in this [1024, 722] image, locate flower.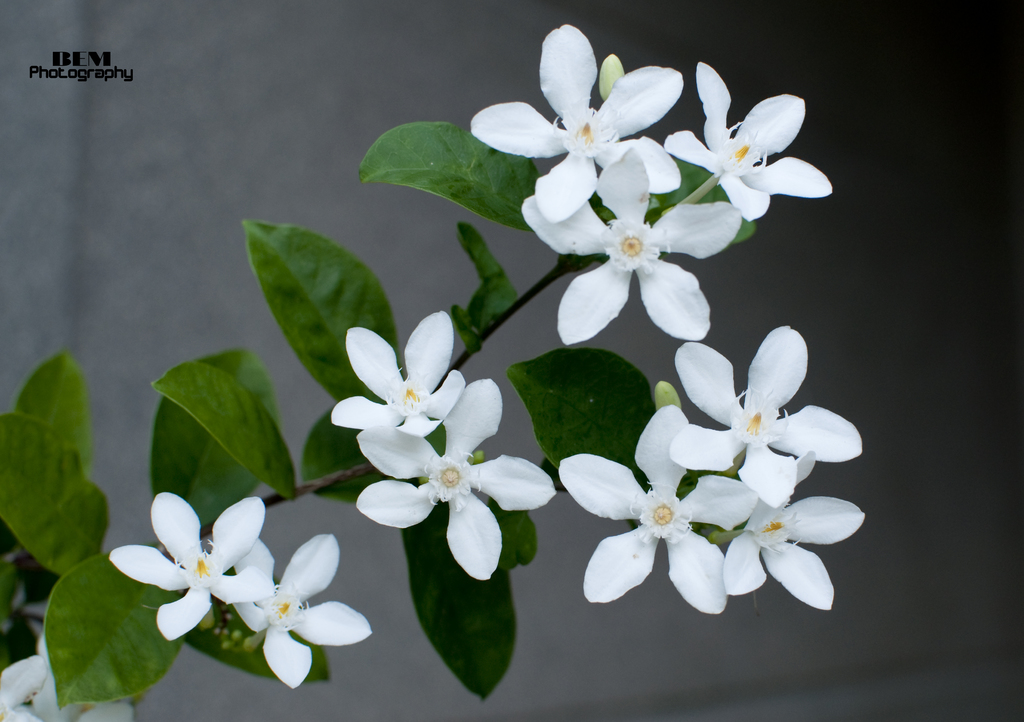
Bounding box: pyautogui.locateOnScreen(694, 448, 865, 613).
